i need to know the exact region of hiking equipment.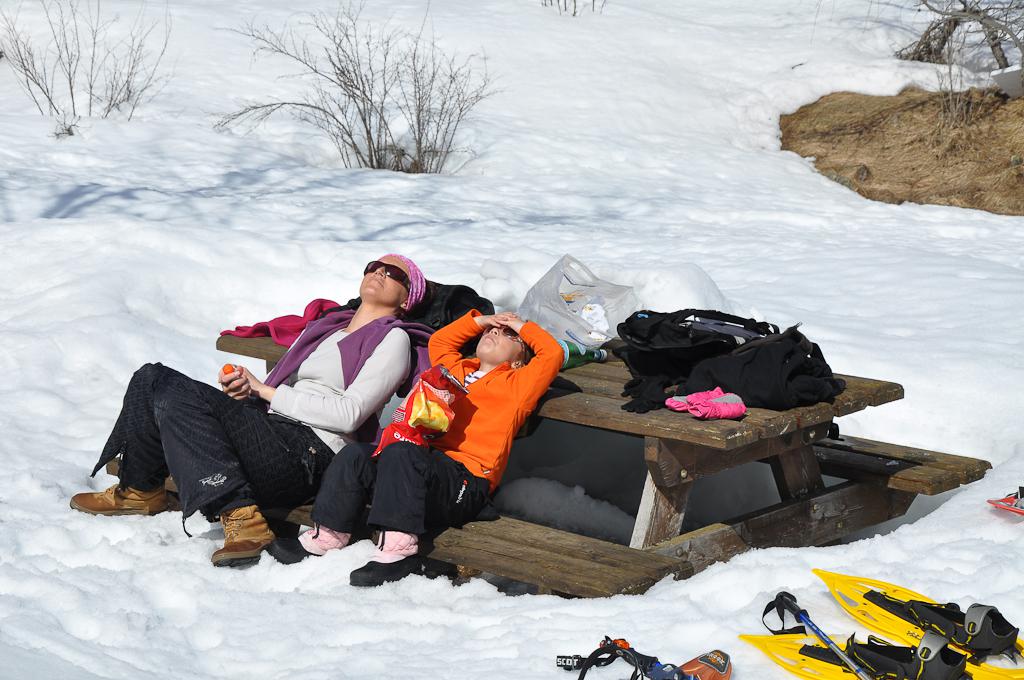
Region: (left=743, top=629, right=978, bottom=679).
